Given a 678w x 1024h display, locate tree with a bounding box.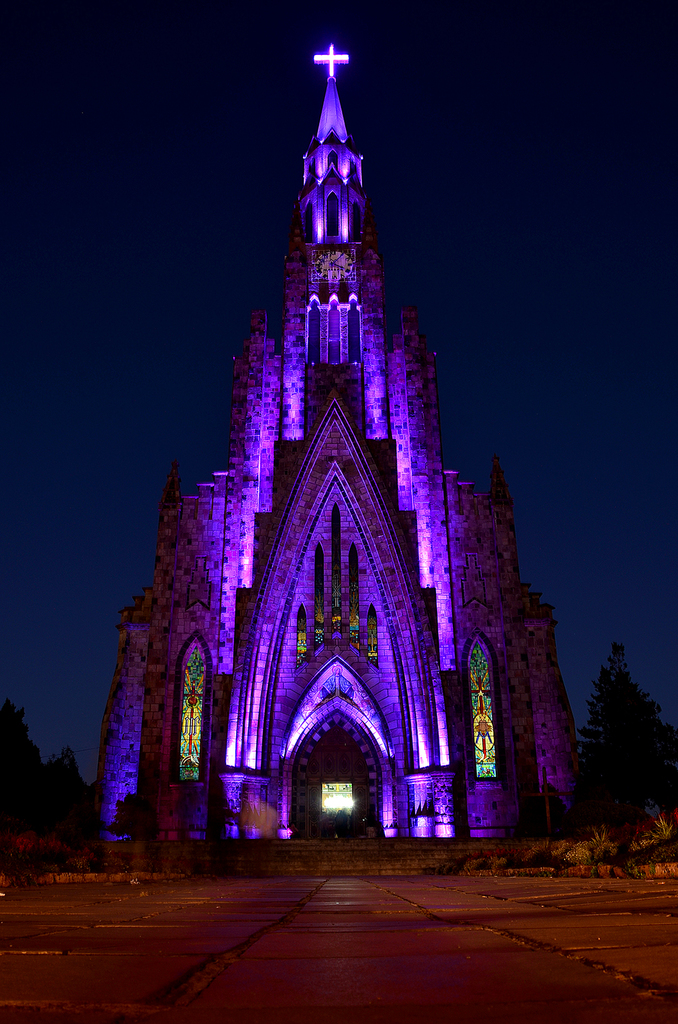
Located: BBox(0, 700, 45, 822).
